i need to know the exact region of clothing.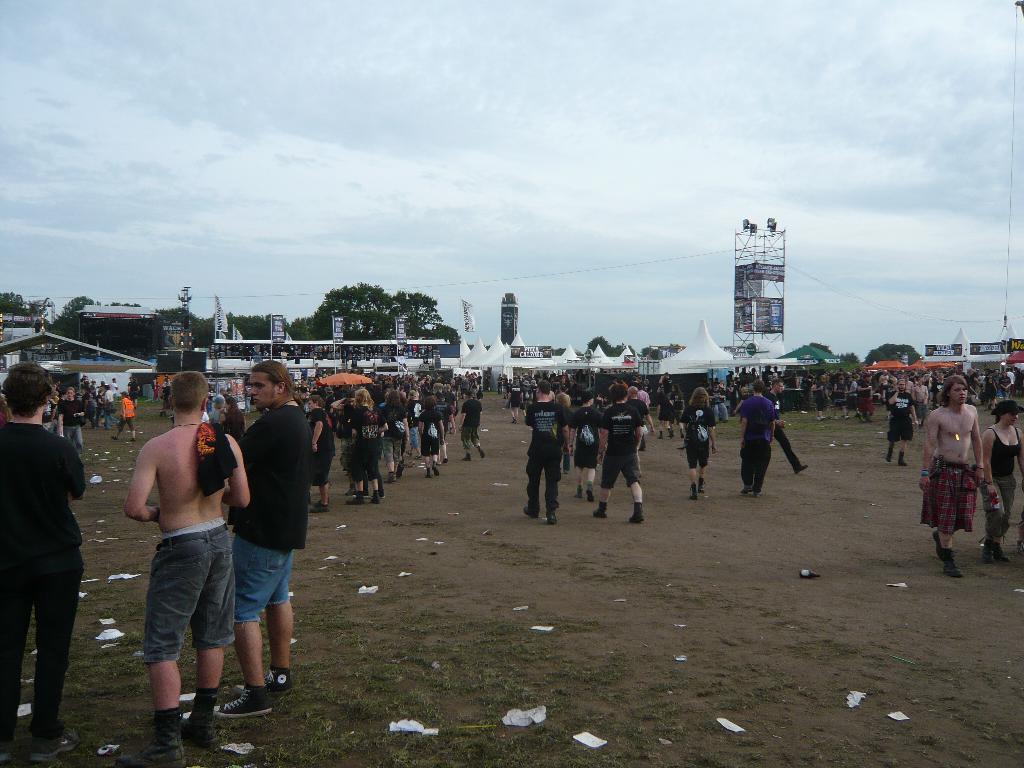
Region: (663,380,671,392).
